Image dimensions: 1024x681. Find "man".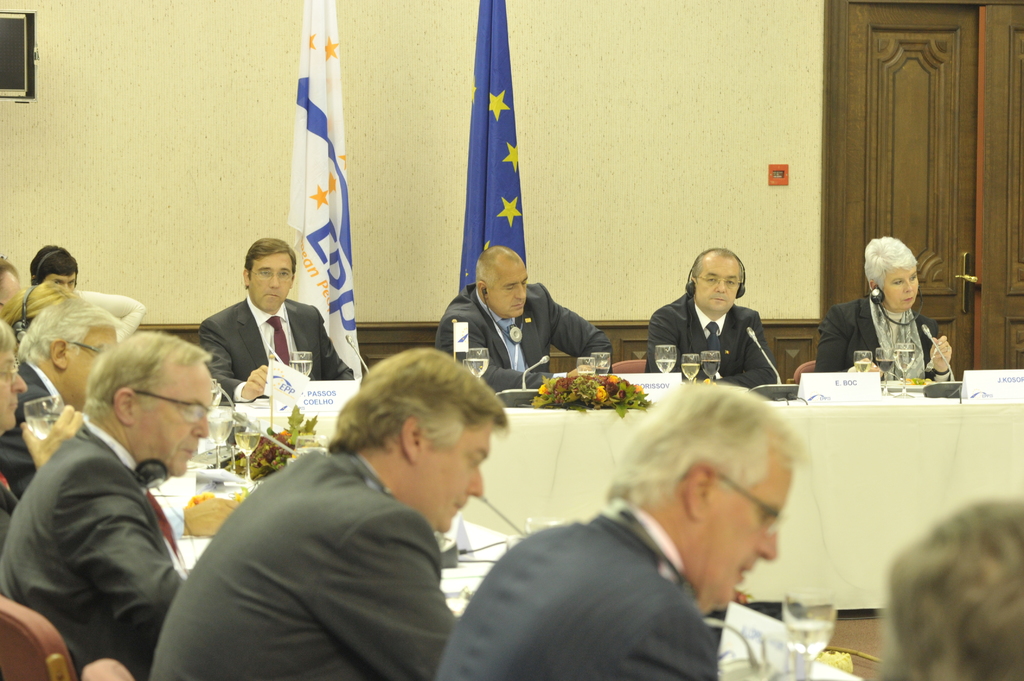
box=[648, 252, 775, 391].
